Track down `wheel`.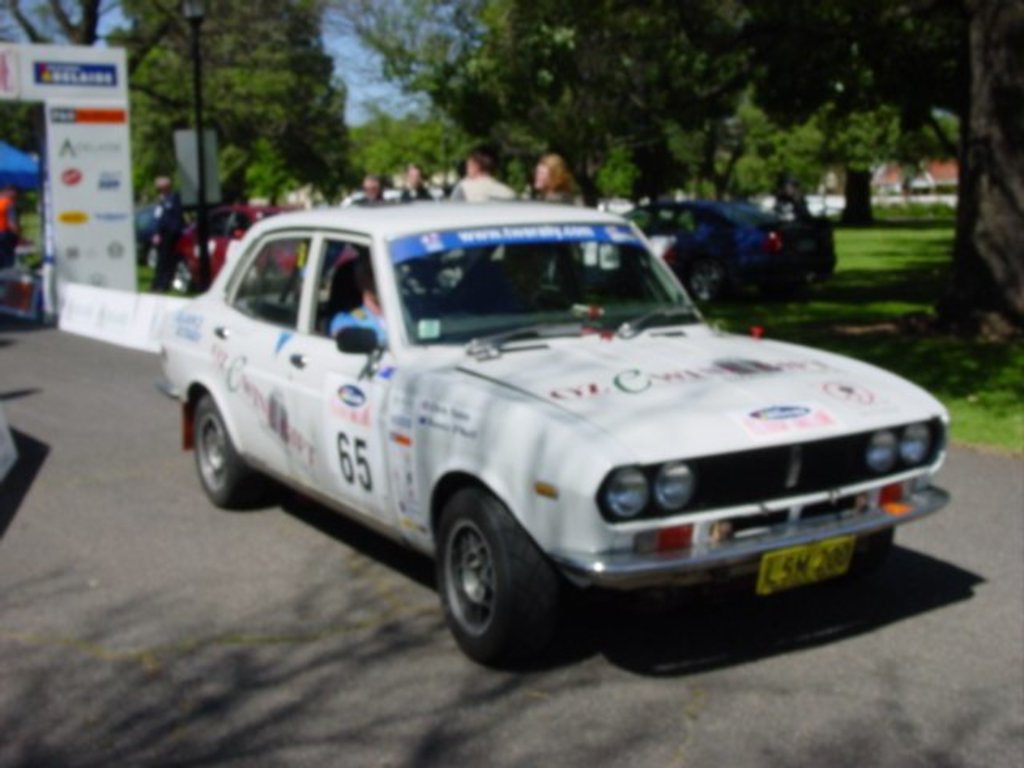
Tracked to 434,501,558,666.
